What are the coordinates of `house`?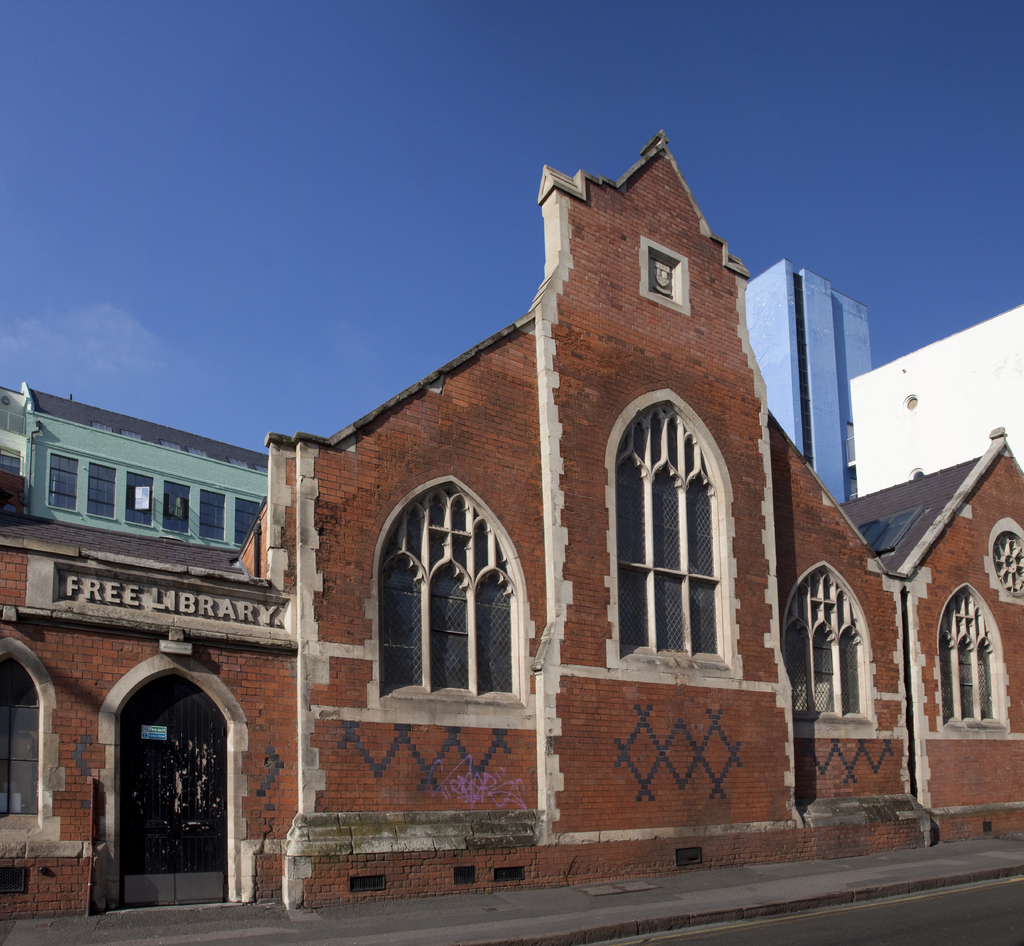
0:133:1023:915.
